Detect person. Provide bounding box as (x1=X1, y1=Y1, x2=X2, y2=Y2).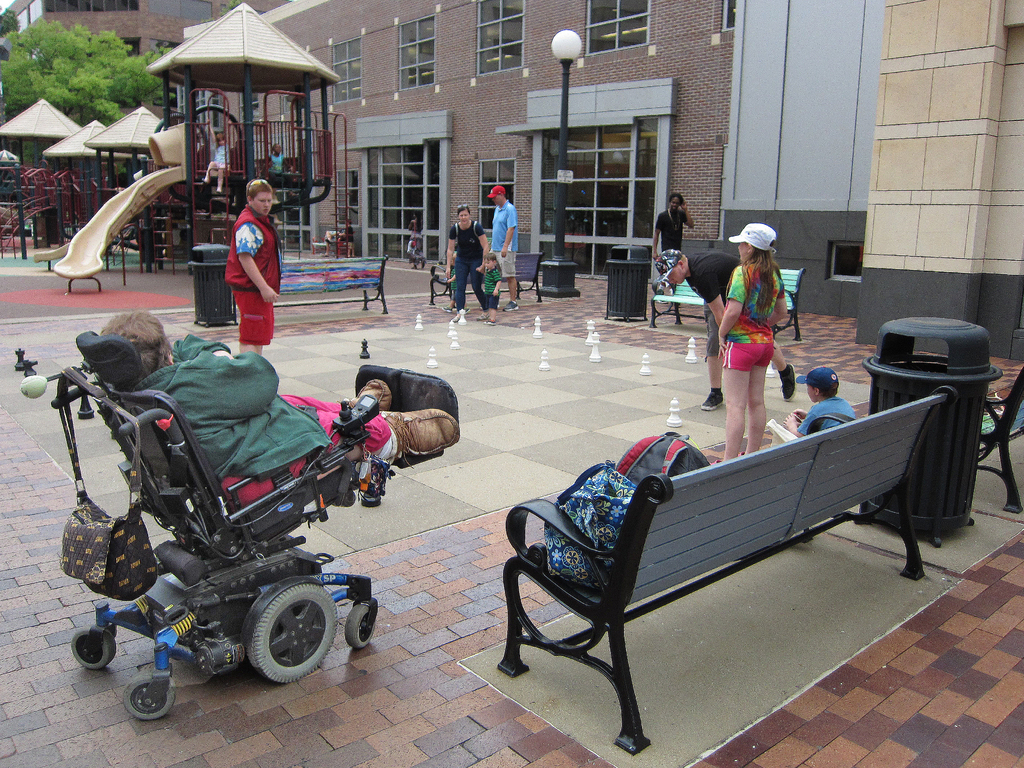
(x1=487, y1=186, x2=522, y2=312).
